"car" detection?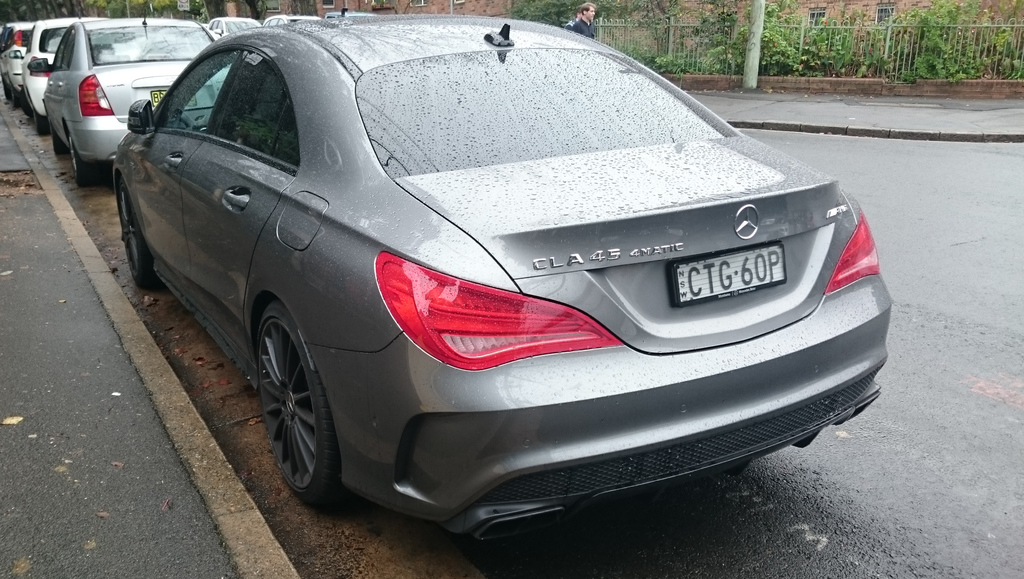
left=23, top=15, right=91, bottom=131
